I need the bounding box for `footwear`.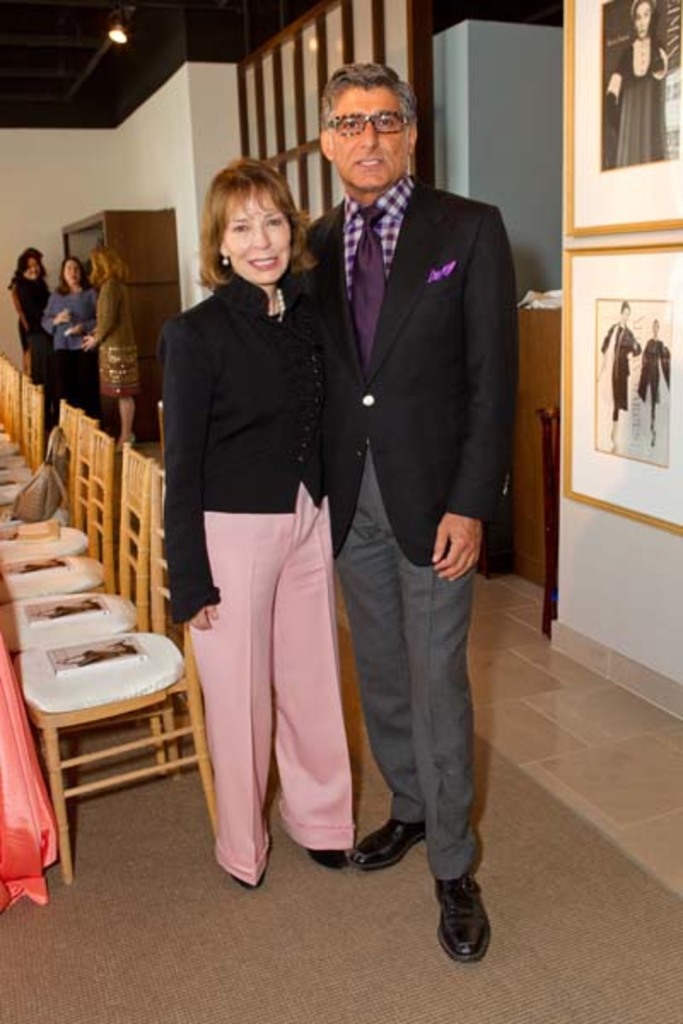
Here it is: bbox(352, 823, 427, 865).
